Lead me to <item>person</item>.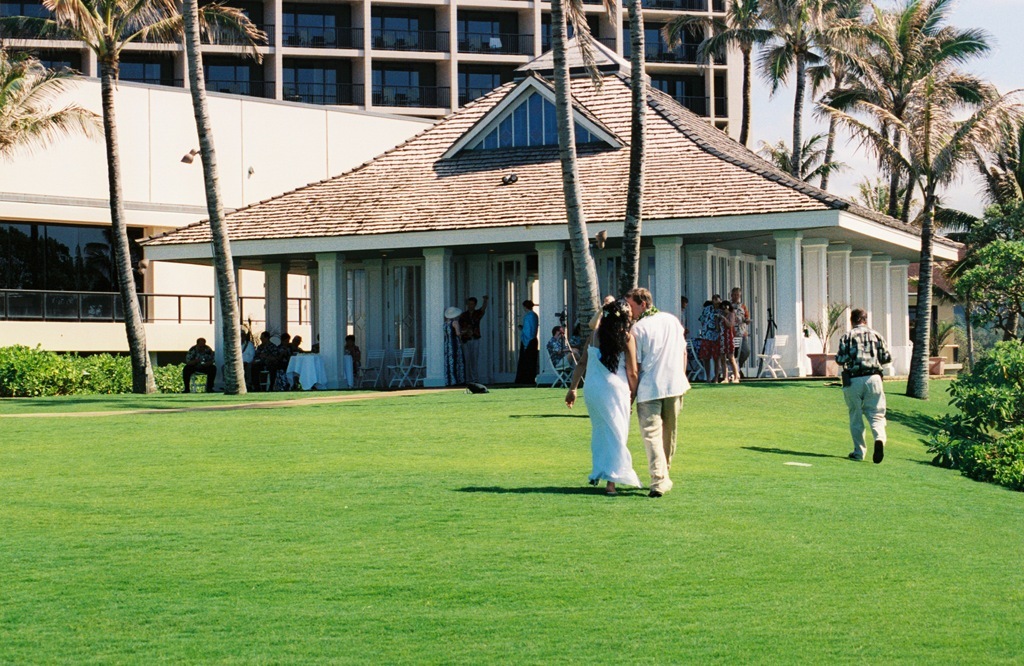
Lead to bbox=(443, 305, 468, 373).
